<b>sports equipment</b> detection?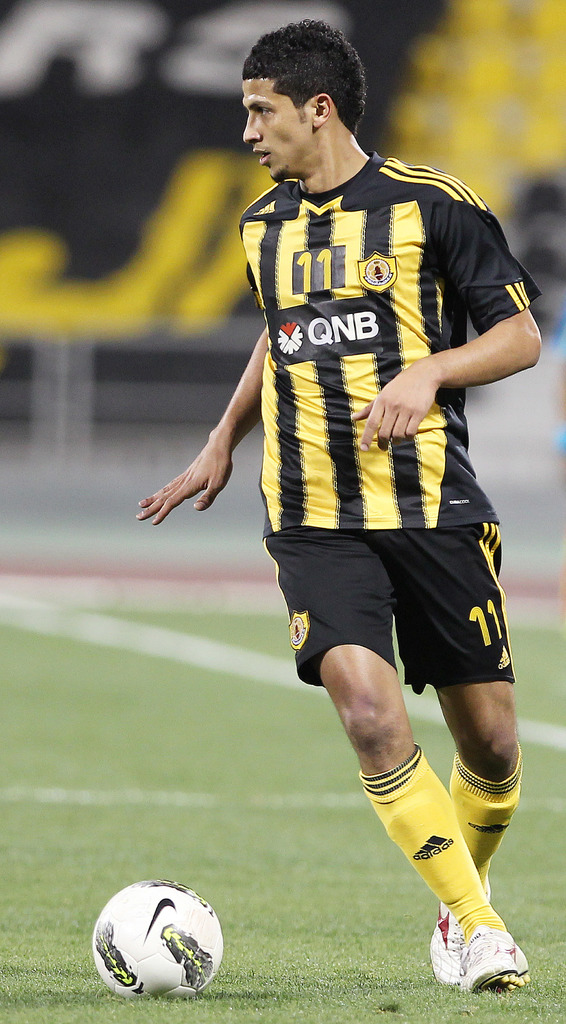
select_region(89, 883, 223, 1000)
